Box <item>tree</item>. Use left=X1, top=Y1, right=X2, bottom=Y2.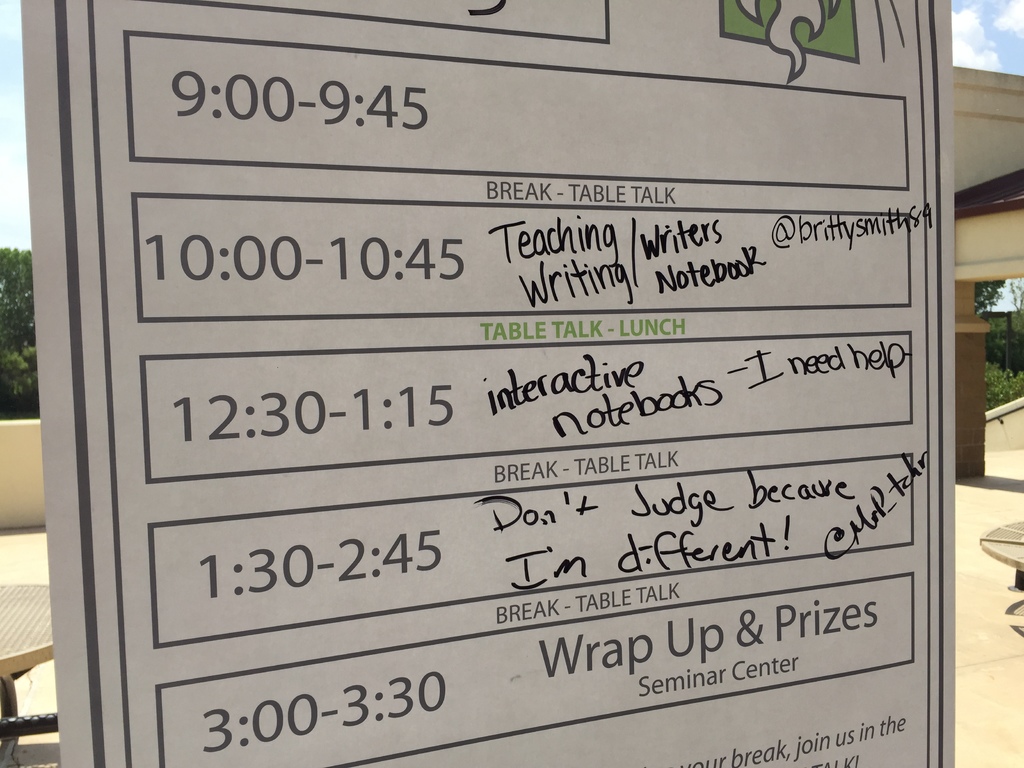
left=957, top=281, right=1023, bottom=364.
